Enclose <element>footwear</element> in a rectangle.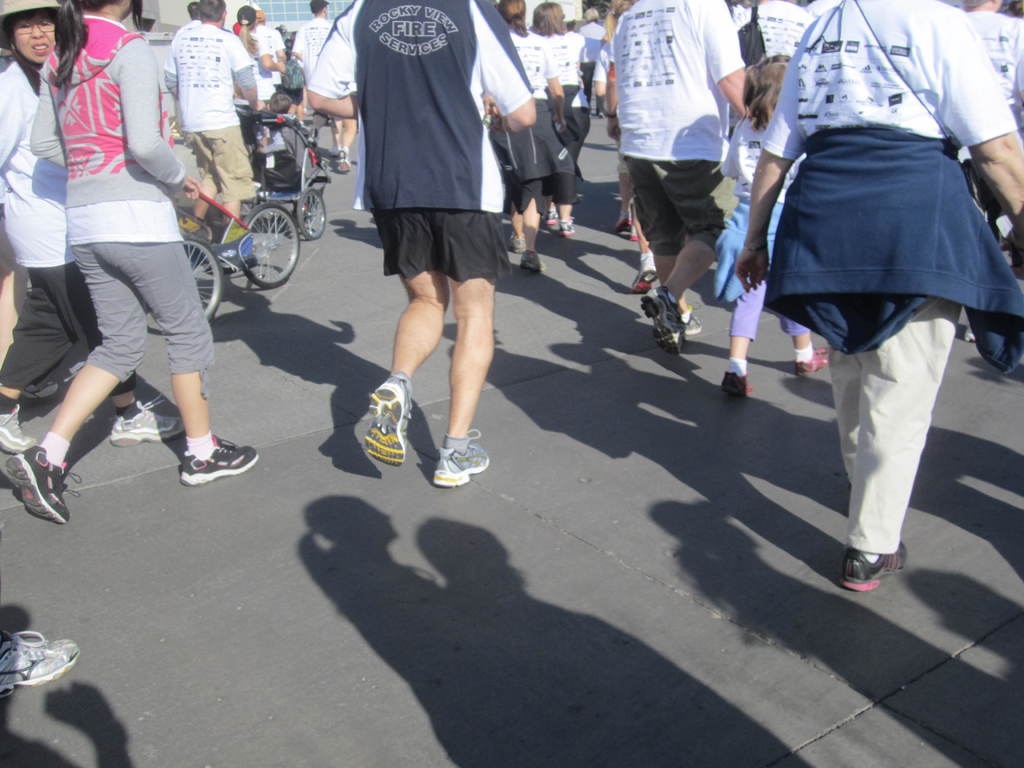
[840, 548, 909, 590].
